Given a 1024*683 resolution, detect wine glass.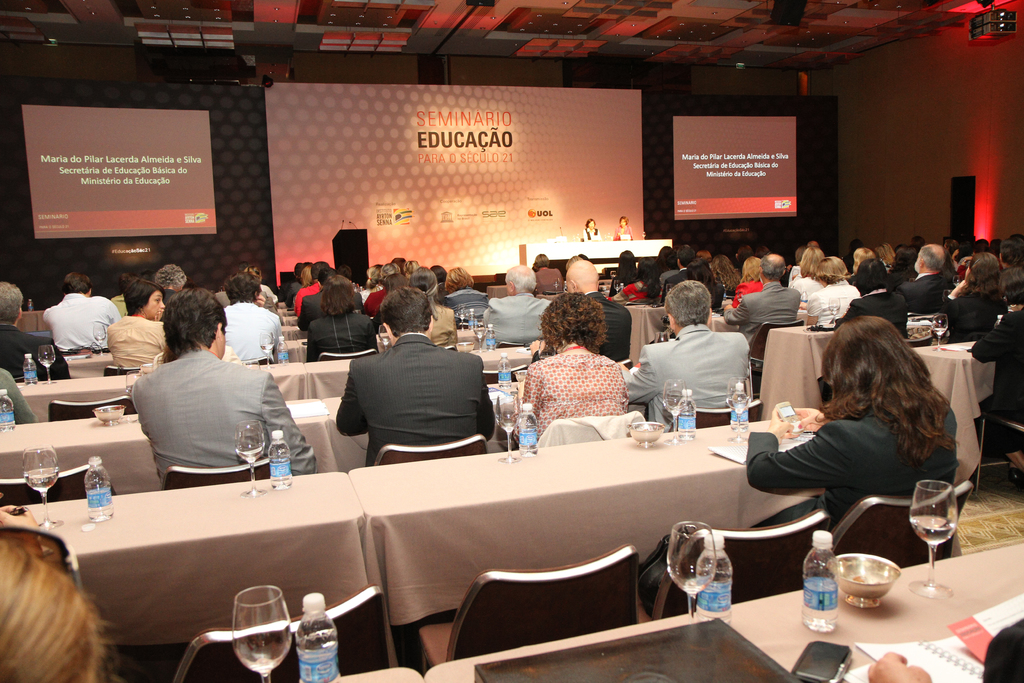
crop(909, 480, 959, 600).
